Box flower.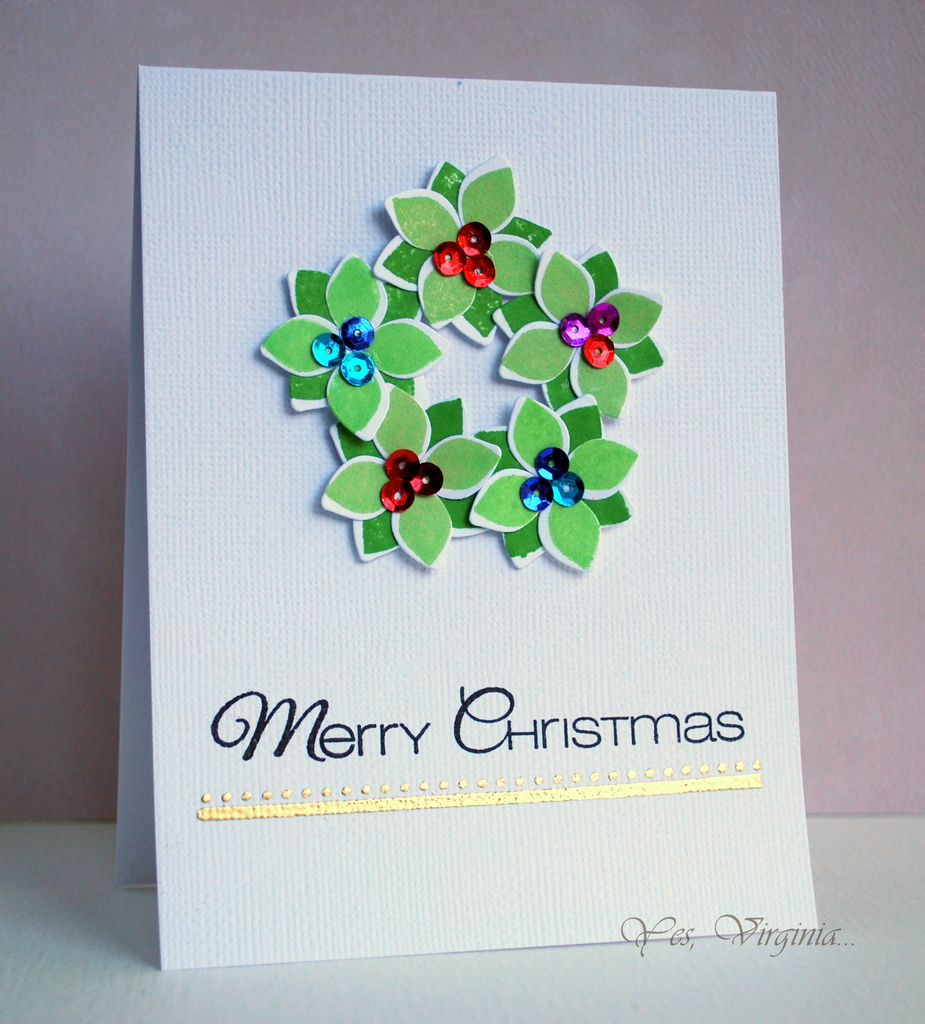
pyautogui.locateOnScreen(319, 383, 503, 568).
